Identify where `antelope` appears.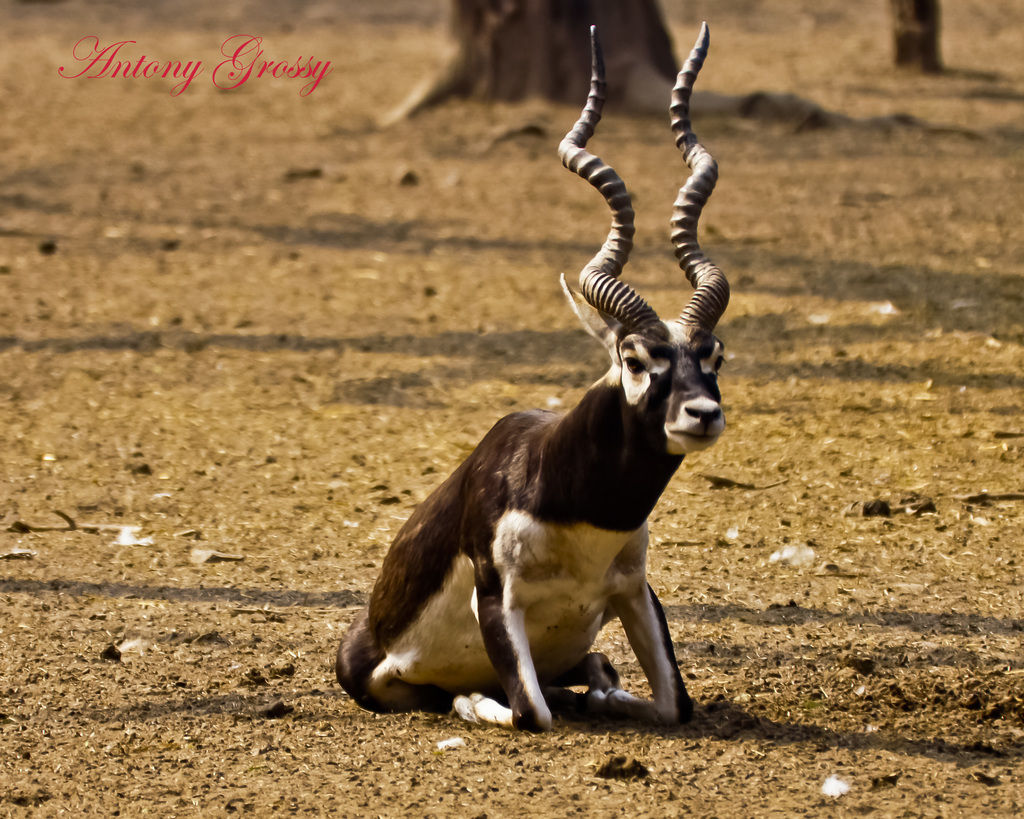
Appears at <box>337,22,729,732</box>.
